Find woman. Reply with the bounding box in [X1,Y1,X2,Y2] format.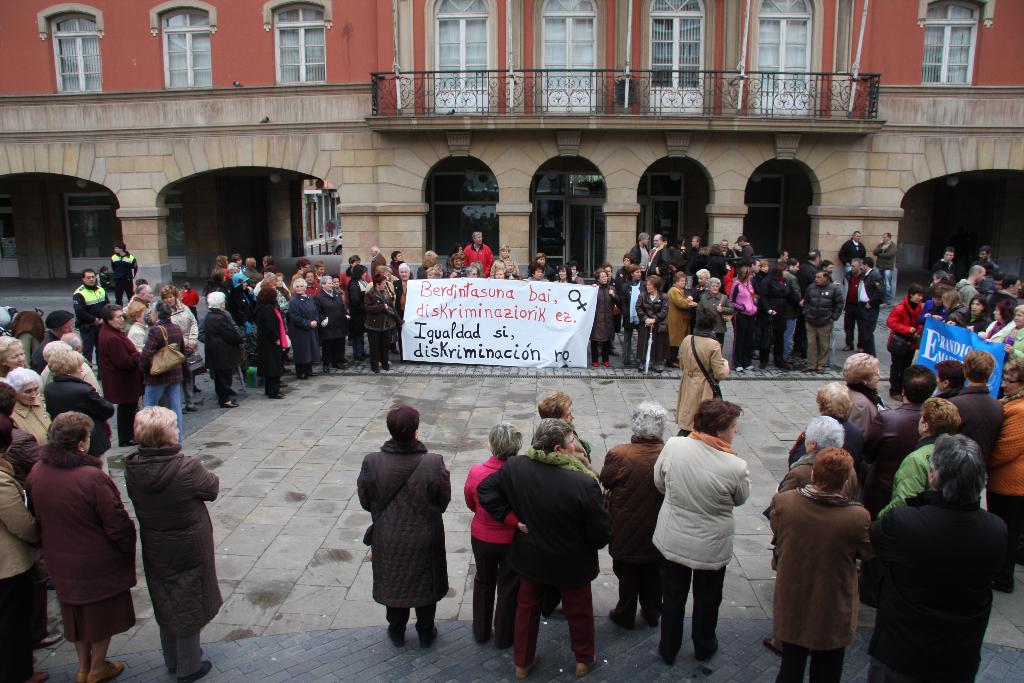
[366,251,413,374].
